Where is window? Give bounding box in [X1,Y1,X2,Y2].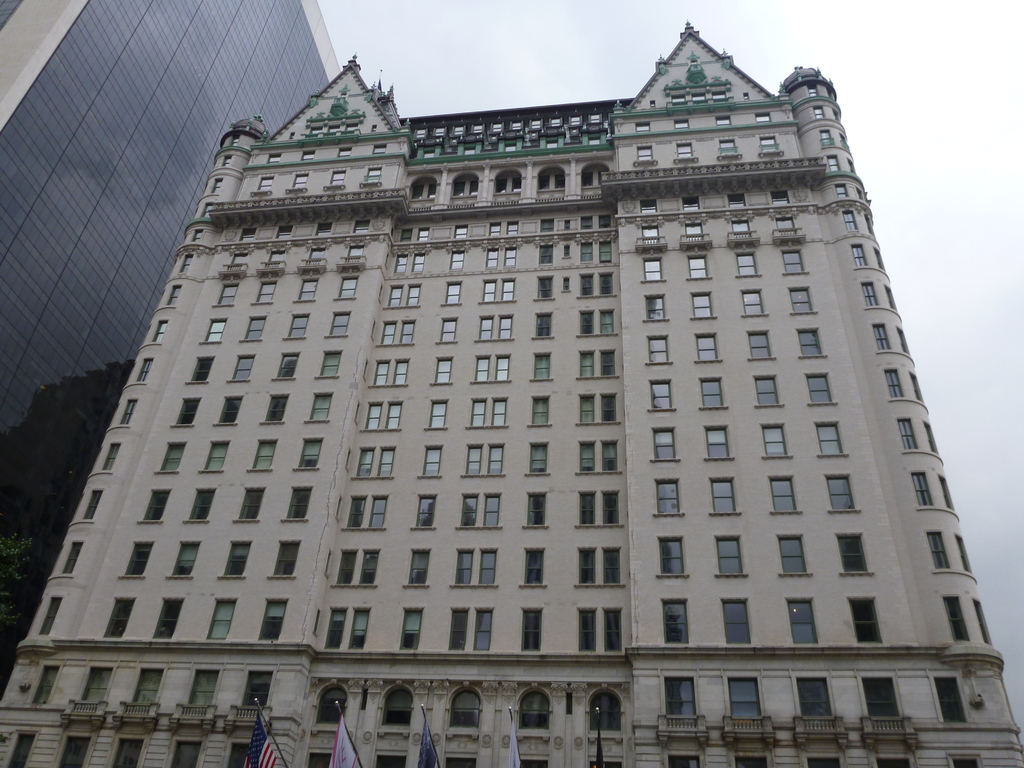
[524,442,553,479].
